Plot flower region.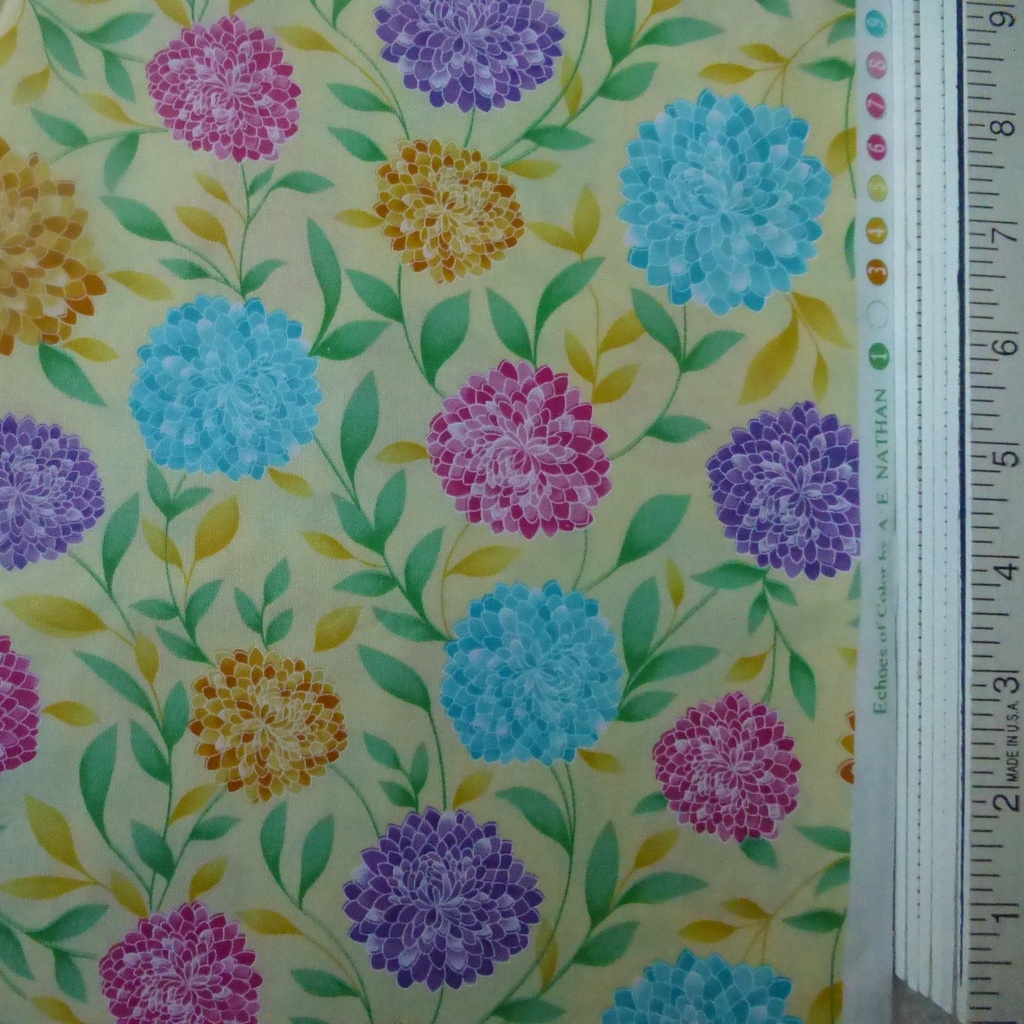
Plotted at select_region(332, 792, 552, 998).
